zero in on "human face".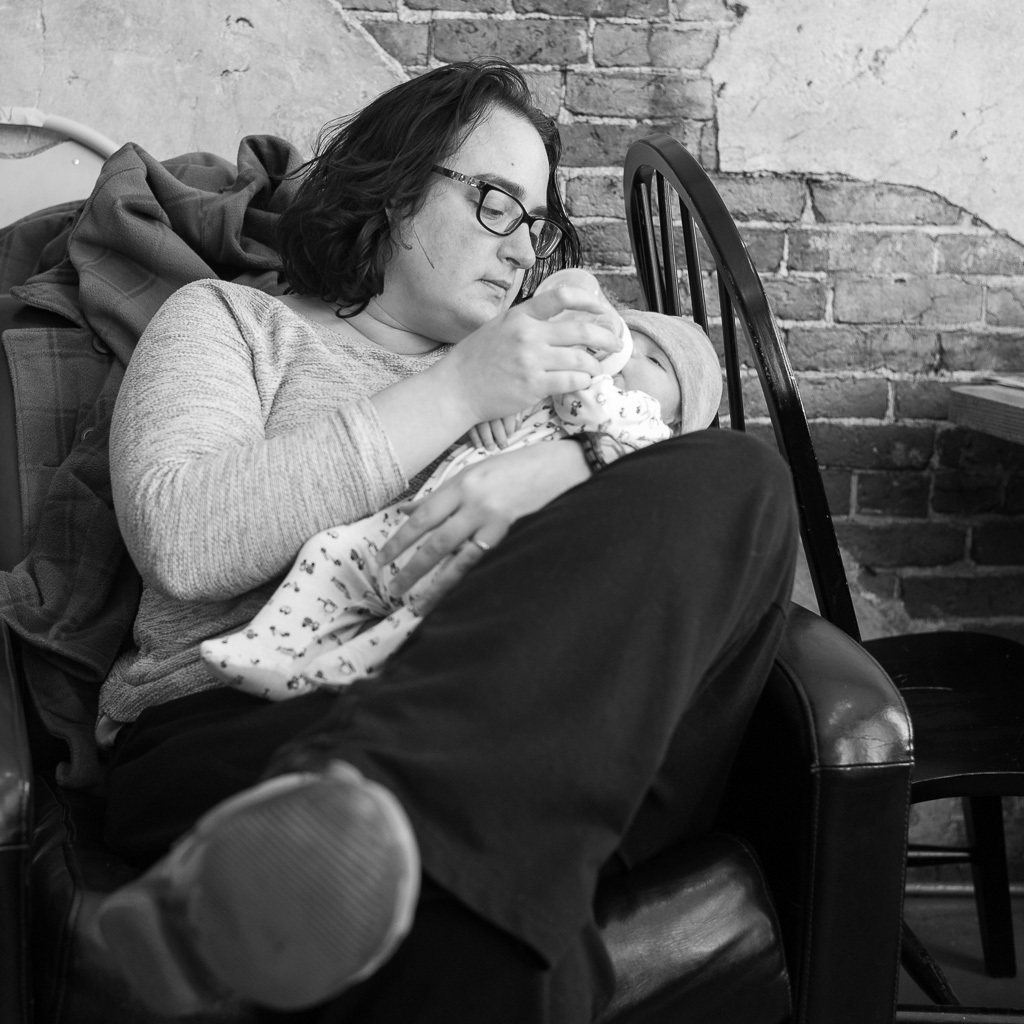
Zeroed in: box=[390, 106, 547, 342].
